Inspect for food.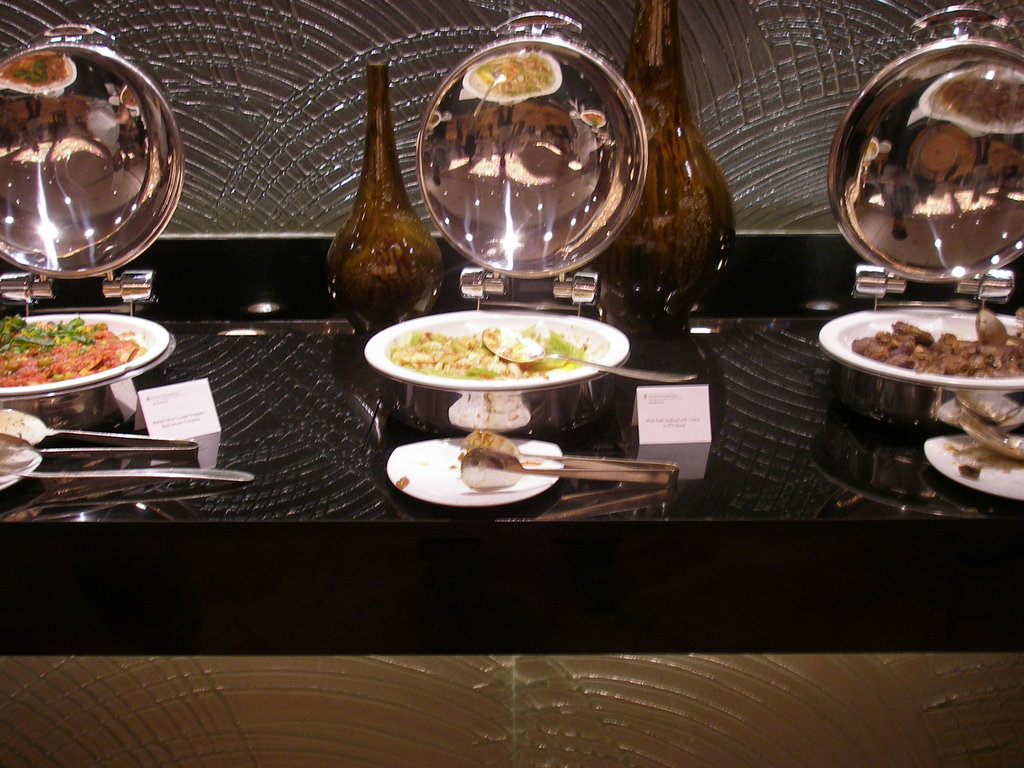
Inspection: 847 317 1023 378.
